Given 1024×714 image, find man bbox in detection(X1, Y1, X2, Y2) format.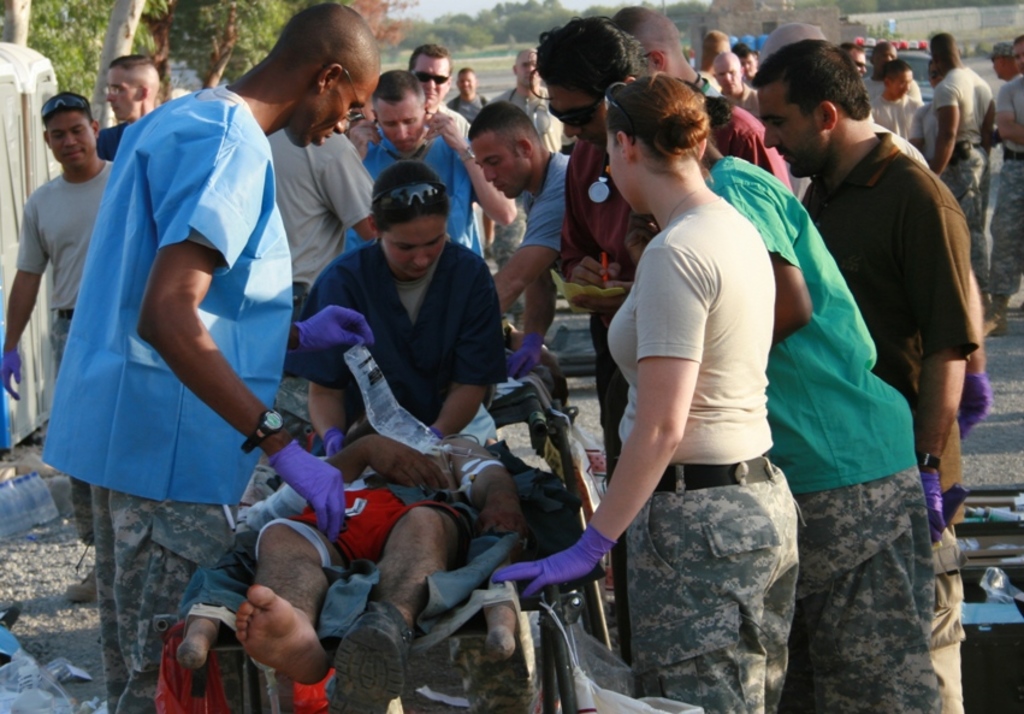
detection(102, 55, 164, 159).
